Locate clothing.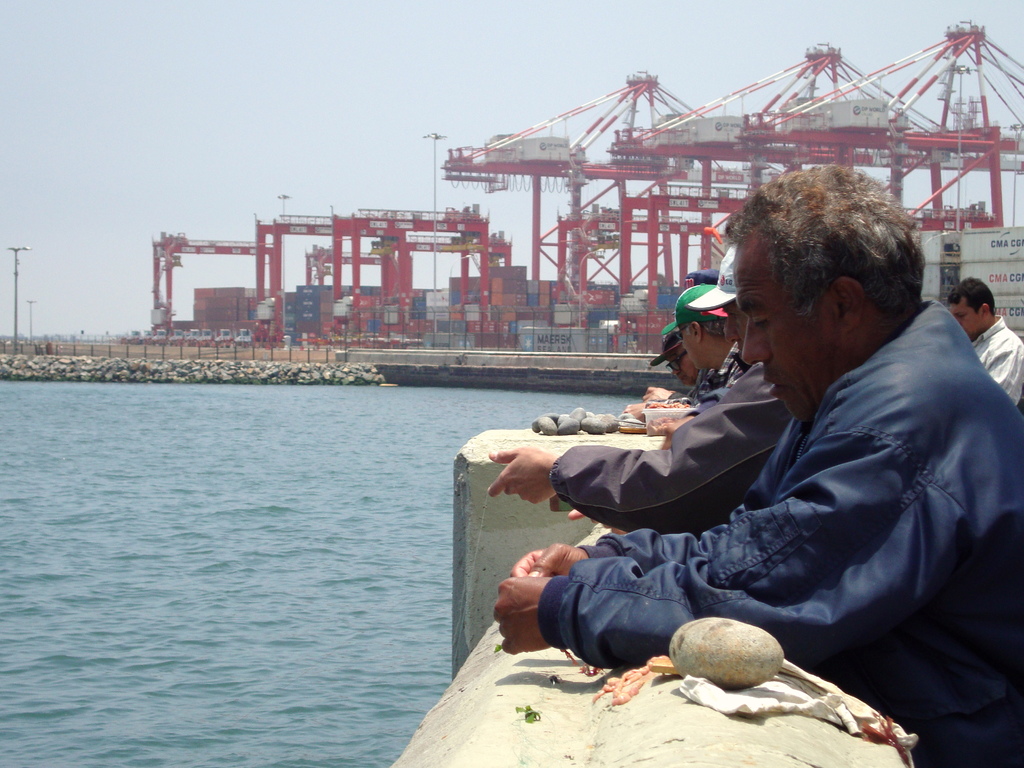
Bounding box: l=546, t=352, r=800, b=542.
